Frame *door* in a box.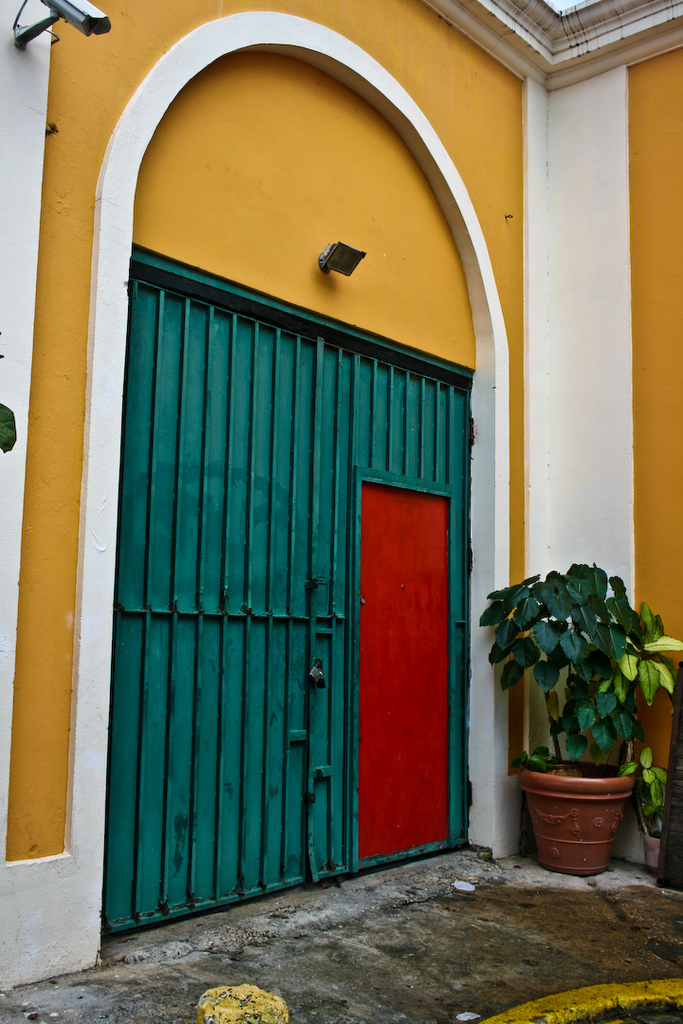
348:485:456:866.
